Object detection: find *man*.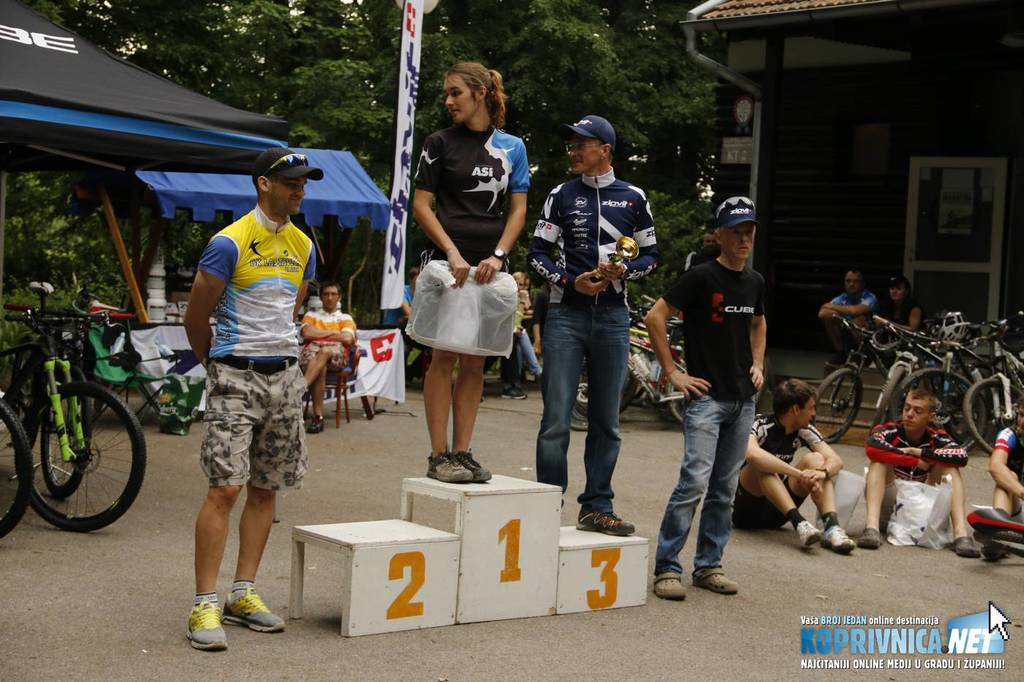
locate(647, 197, 766, 605).
